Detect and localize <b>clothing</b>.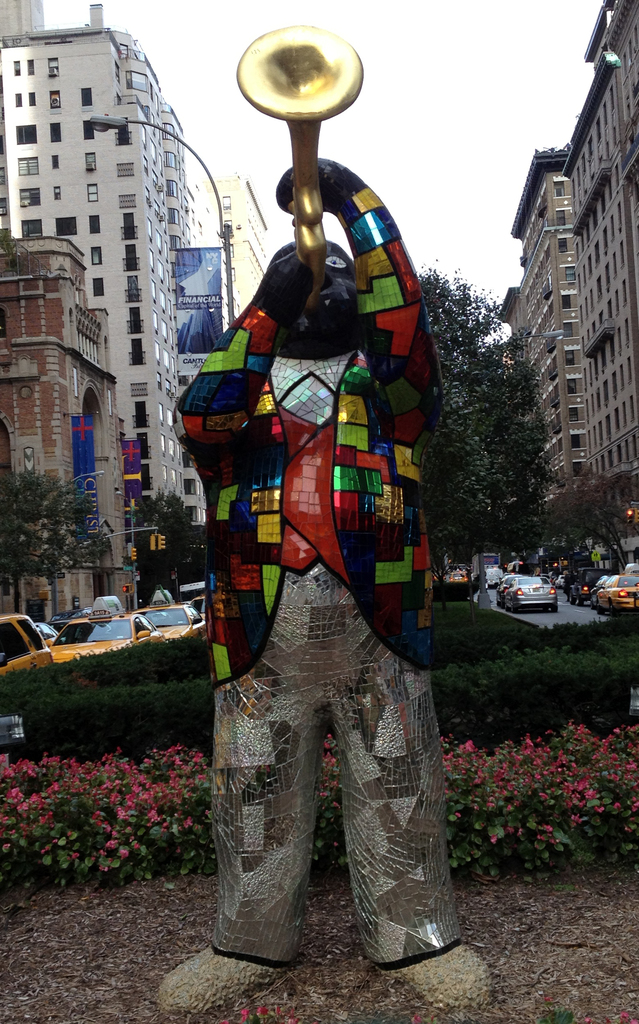
Localized at Rect(202, 134, 435, 959).
